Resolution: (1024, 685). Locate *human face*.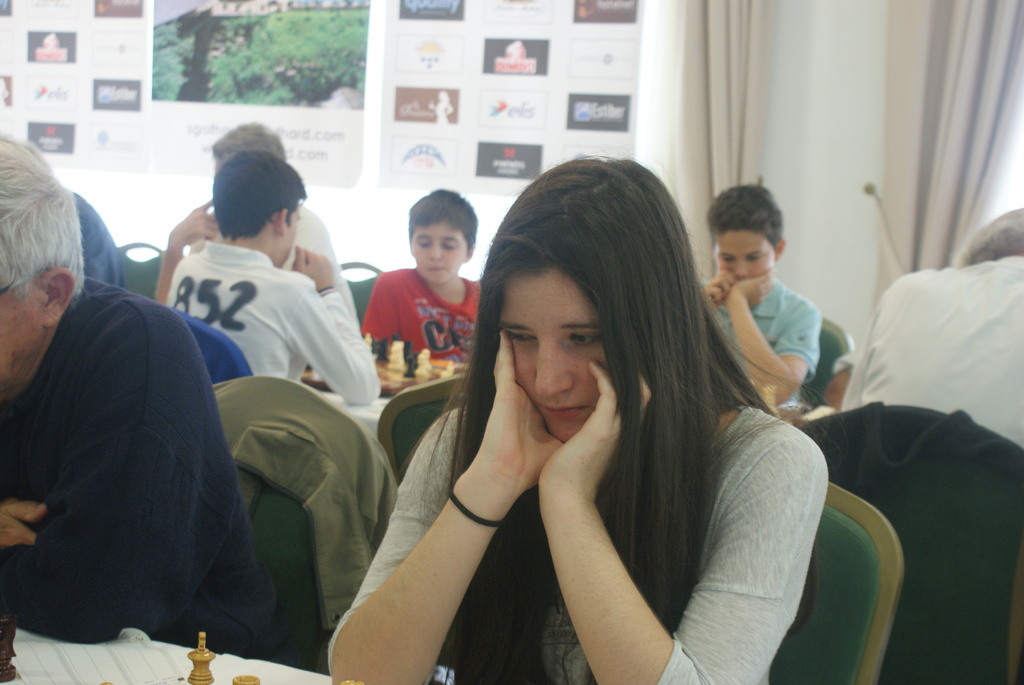
left=286, top=205, right=302, bottom=266.
